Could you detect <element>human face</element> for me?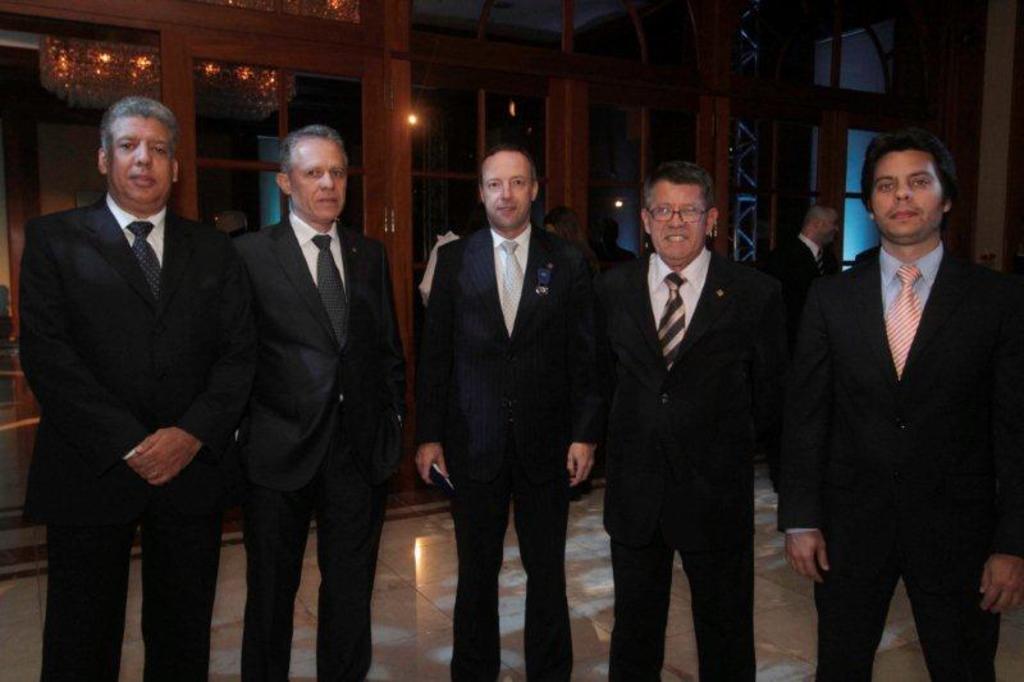
Detection result: crop(481, 156, 535, 220).
